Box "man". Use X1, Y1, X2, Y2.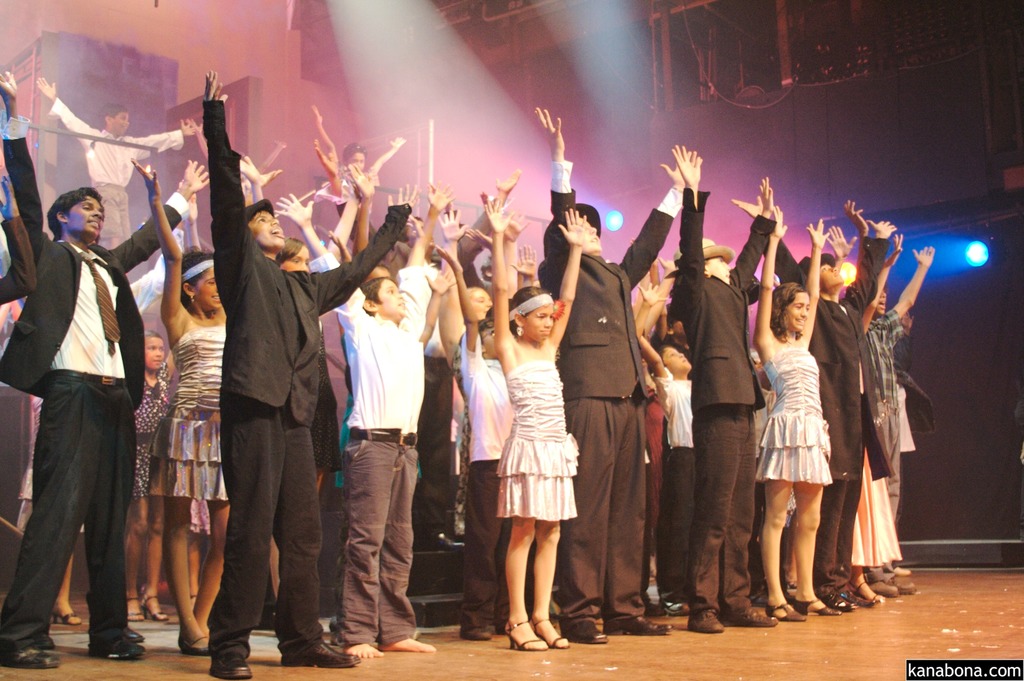
661, 140, 781, 641.
